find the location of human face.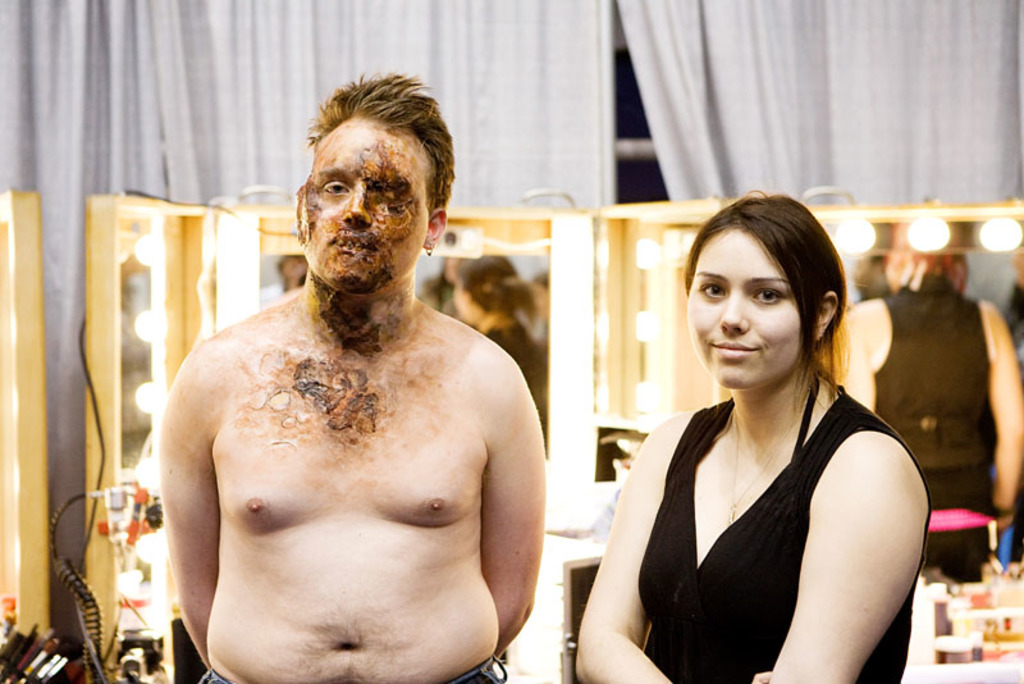
Location: l=686, t=229, r=799, b=389.
